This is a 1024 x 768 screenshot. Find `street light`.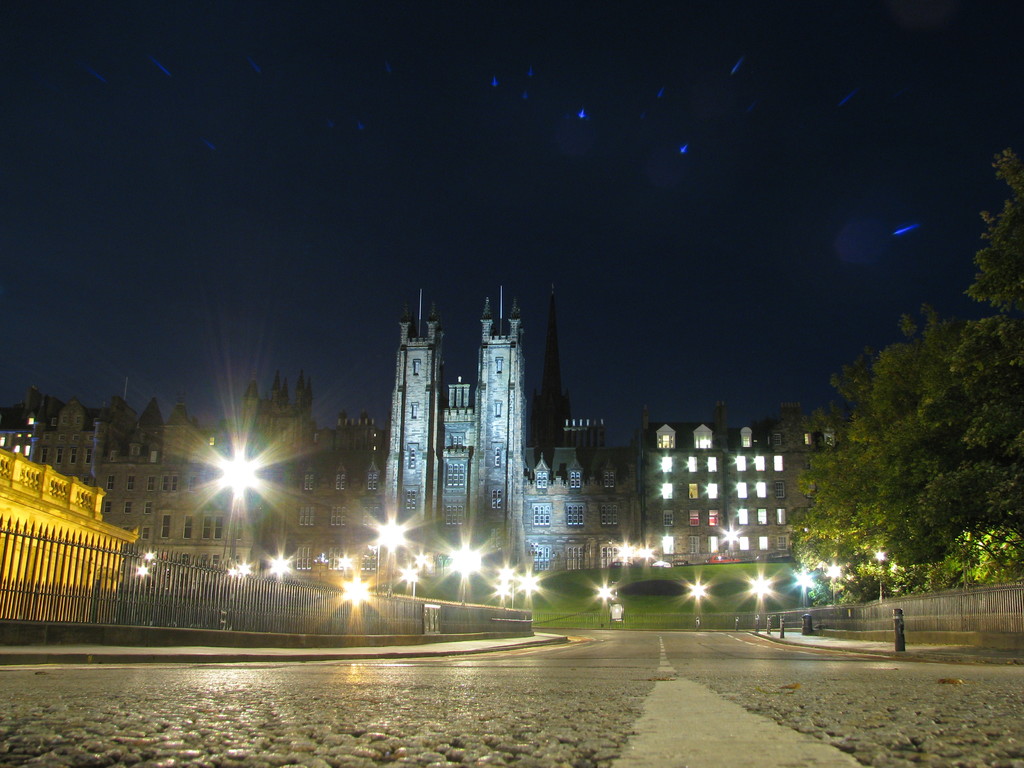
Bounding box: (452, 544, 486, 607).
